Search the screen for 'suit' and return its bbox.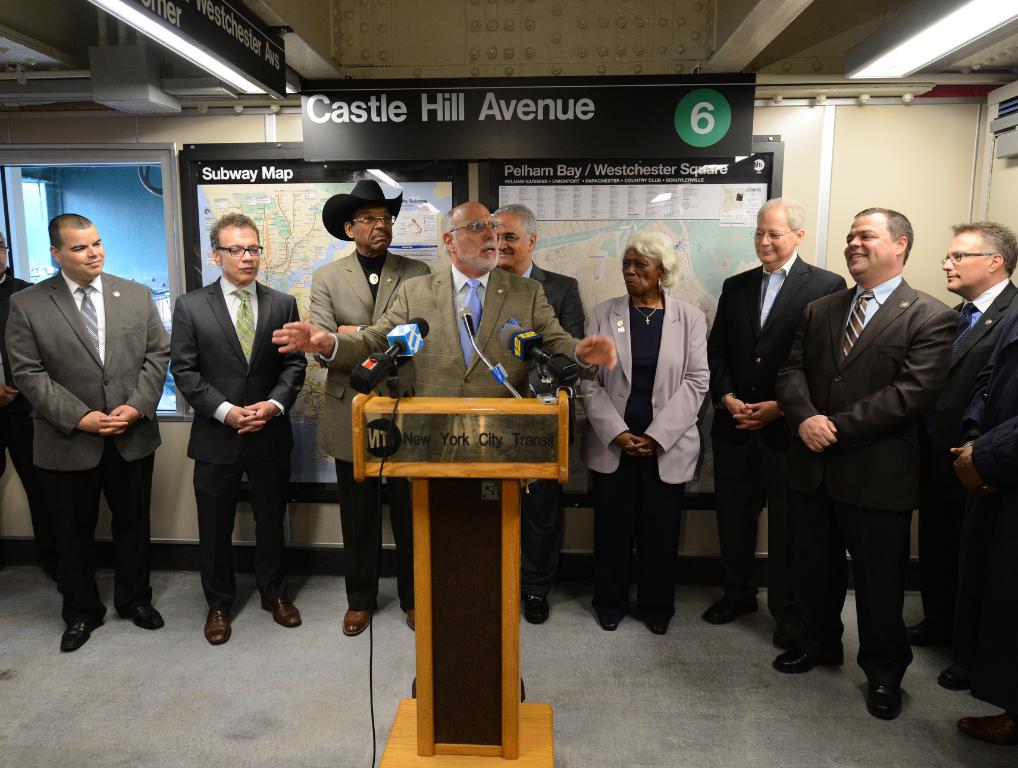
Found: bbox=[713, 250, 850, 606].
